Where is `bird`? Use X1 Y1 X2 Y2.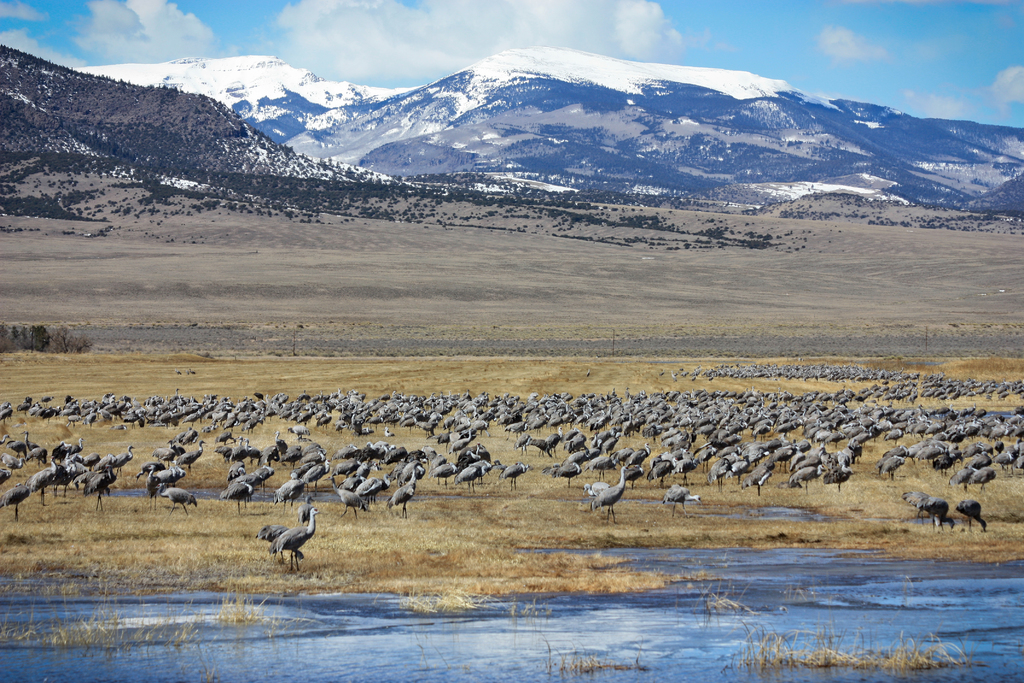
957 499 988 528.
